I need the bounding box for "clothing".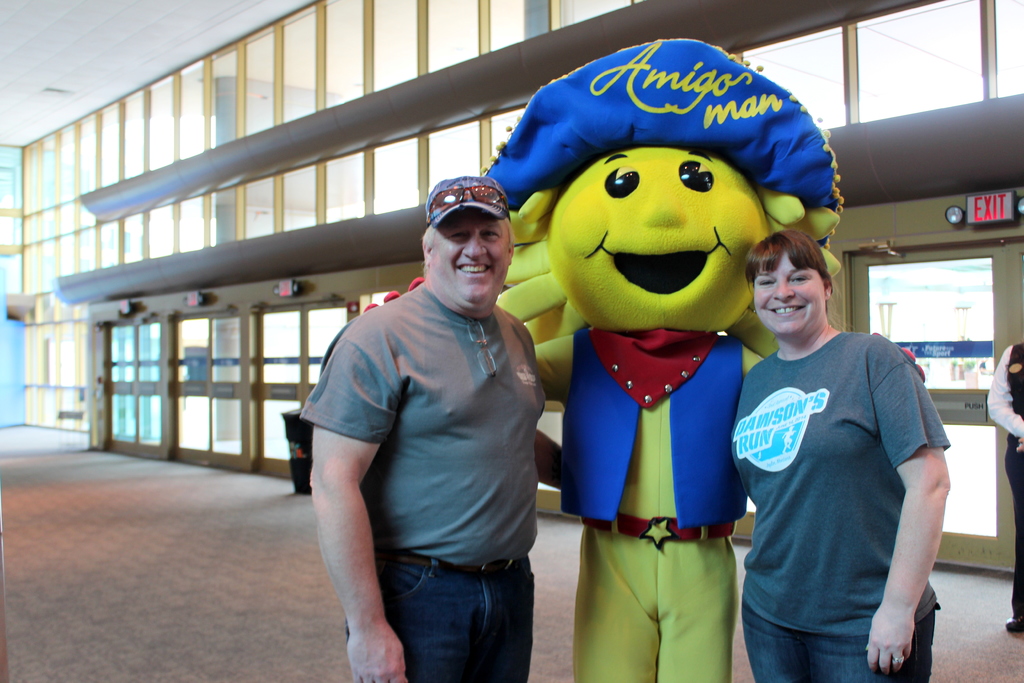
Here it is: <box>986,343,1023,617</box>.
